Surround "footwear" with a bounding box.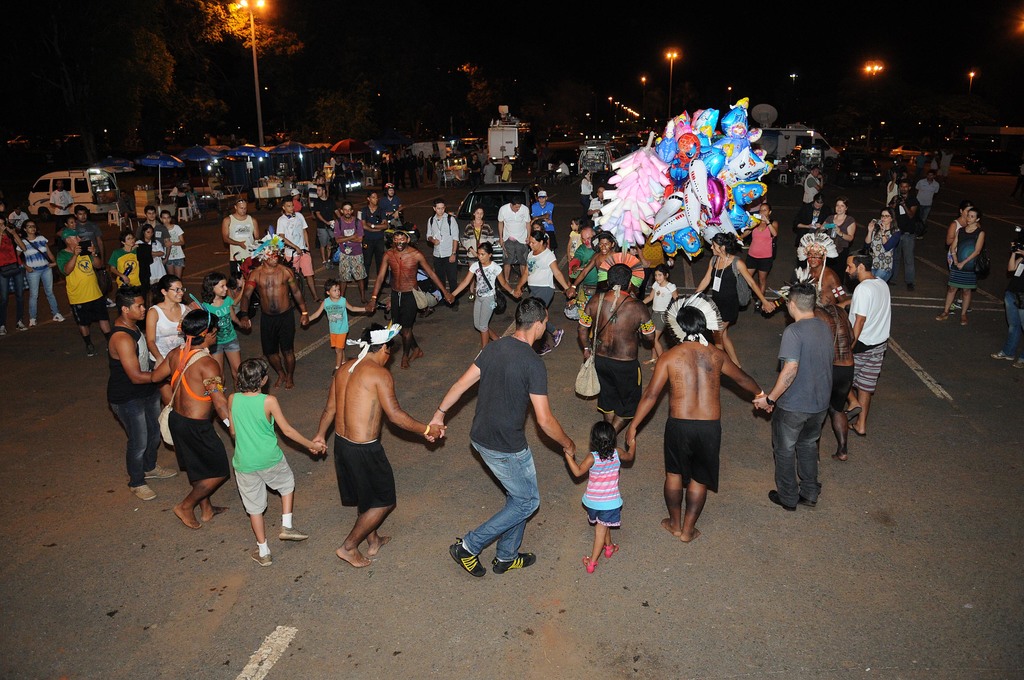
(left=490, top=553, right=536, bottom=576).
